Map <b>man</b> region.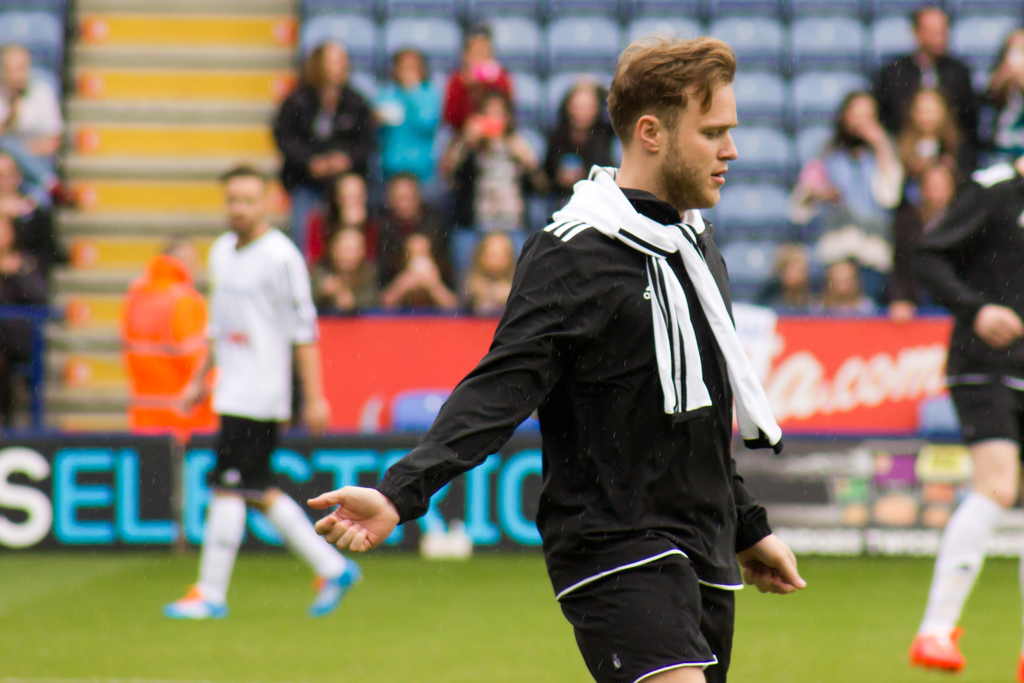
Mapped to <box>376,181,444,279</box>.
